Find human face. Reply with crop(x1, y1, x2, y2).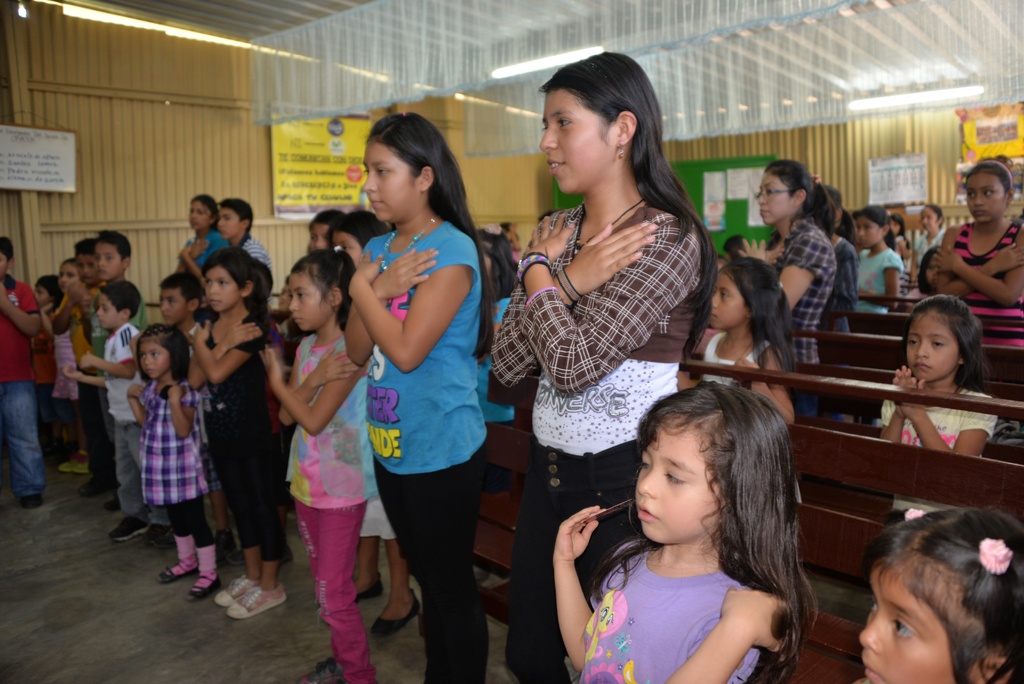
crop(855, 578, 961, 683).
